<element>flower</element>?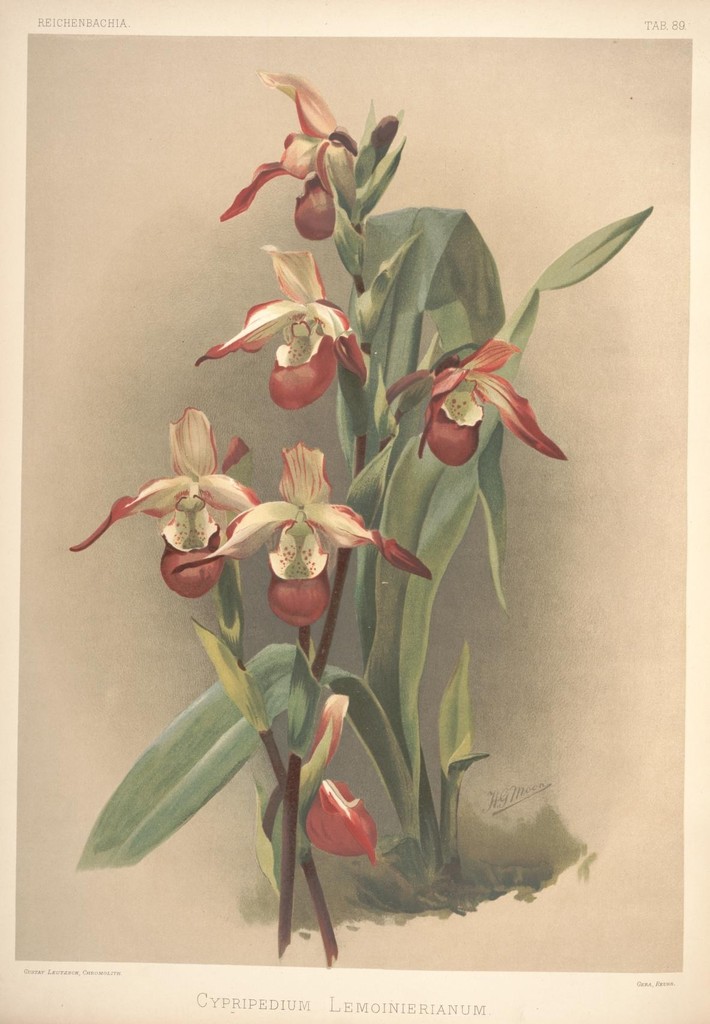
BBox(222, 70, 396, 240)
